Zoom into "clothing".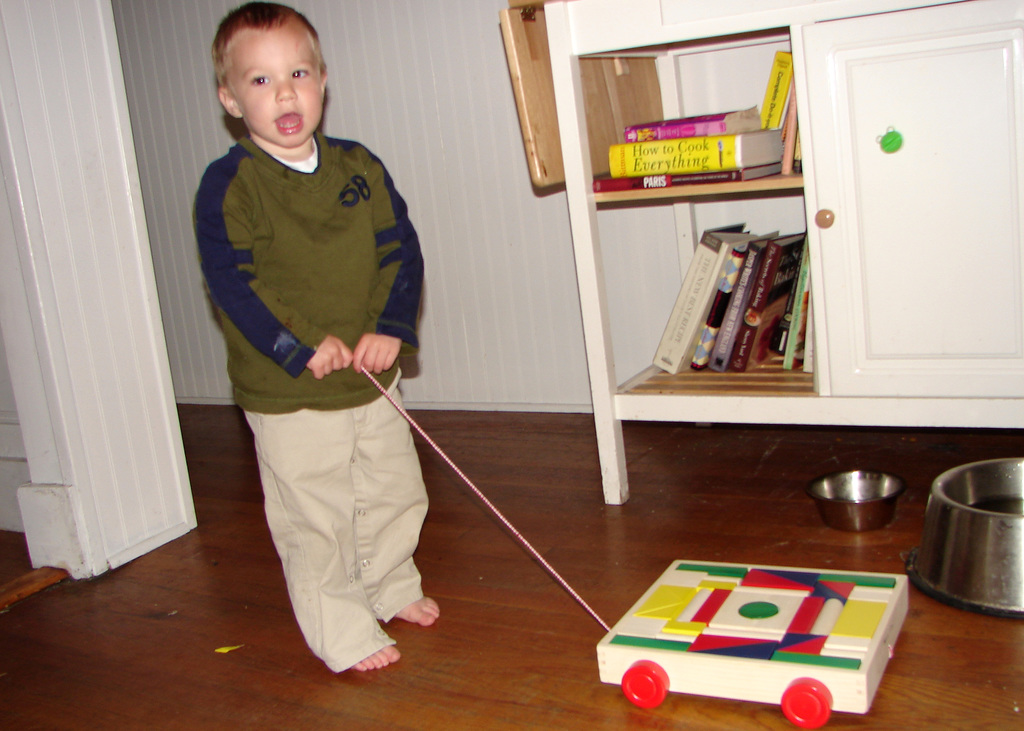
Zoom target: x1=197 y1=111 x2=438 y2=643.
